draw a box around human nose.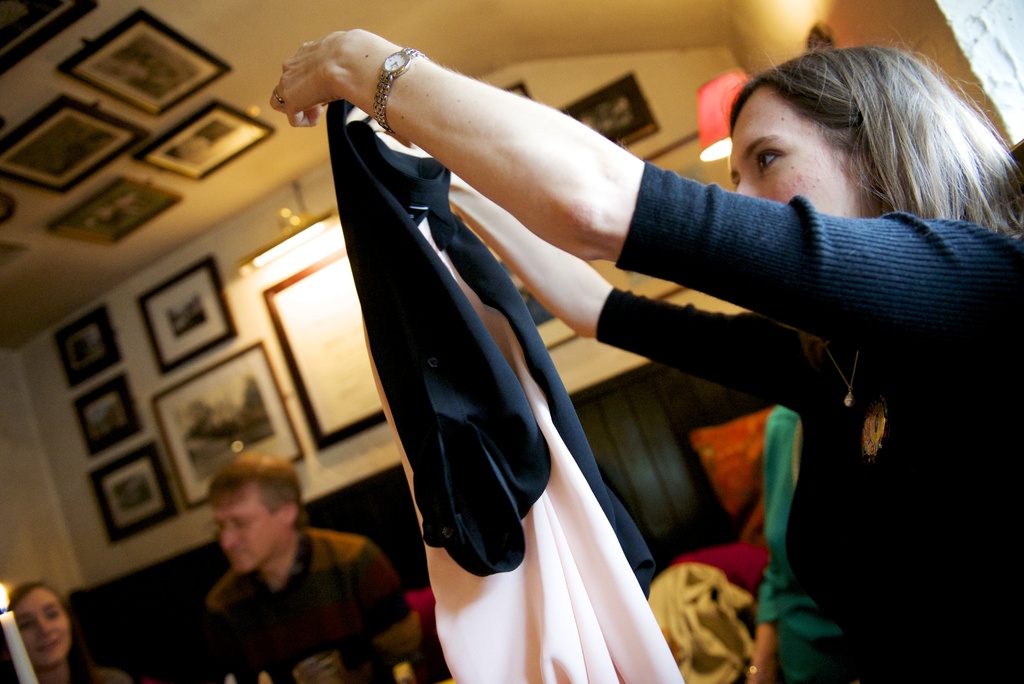
Rect(737, 178, 758, 196).
